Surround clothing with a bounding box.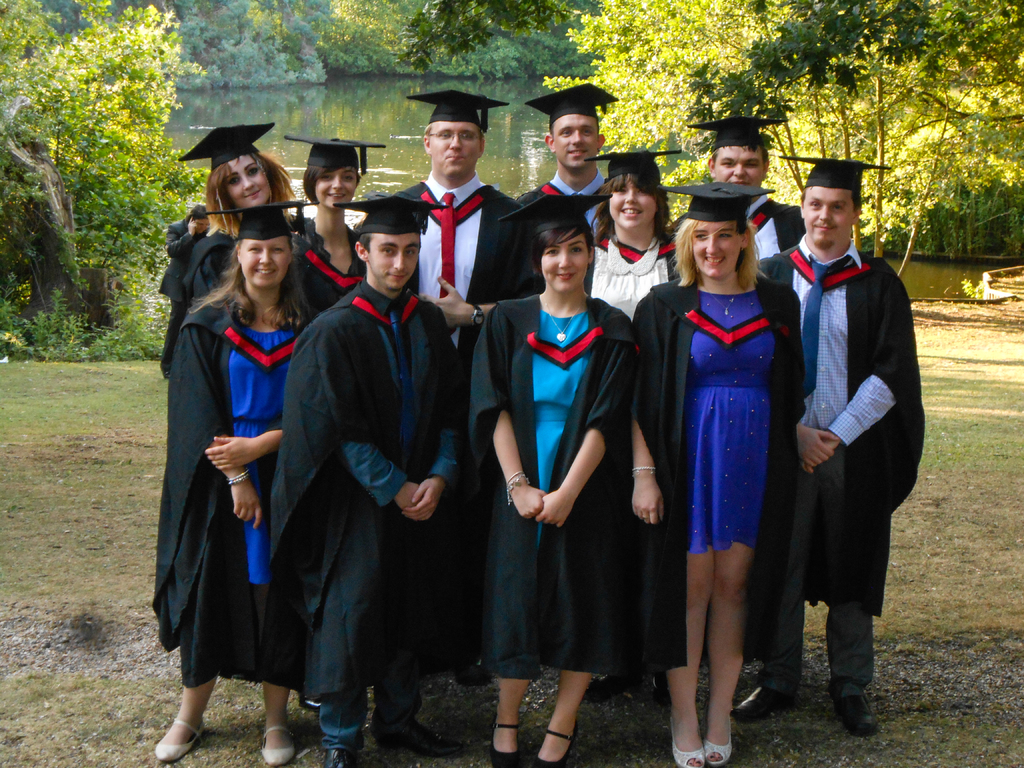
<box>300,212,371,318</box>.
